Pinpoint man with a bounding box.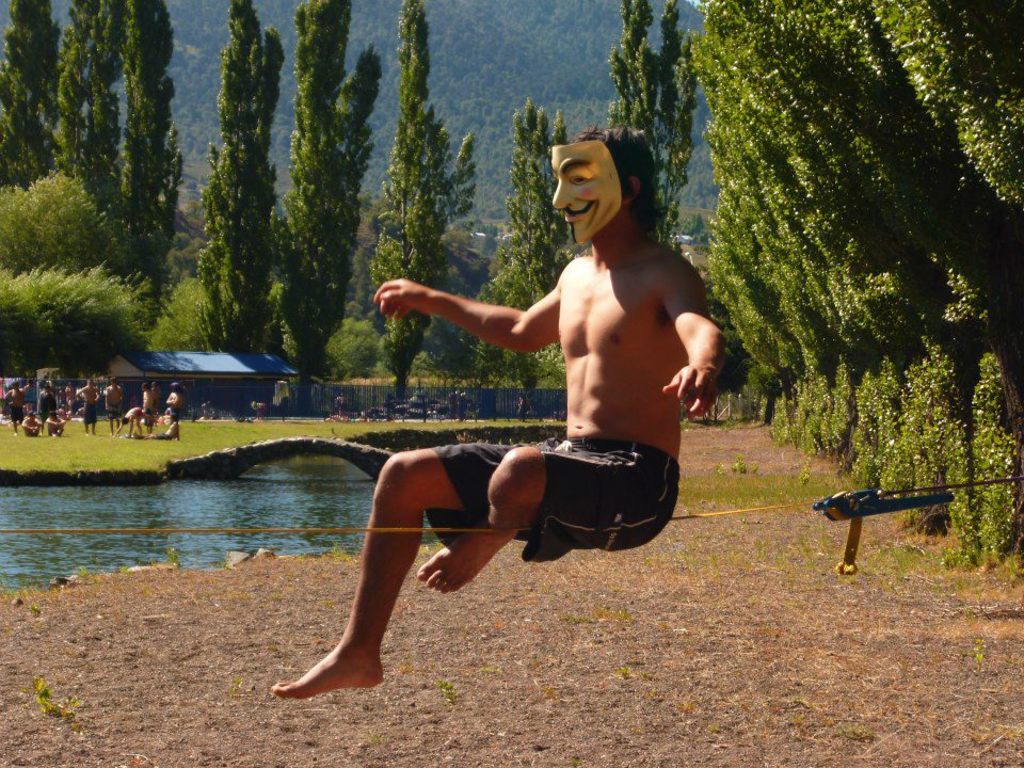
BBox(140, 382, 157, 432).
